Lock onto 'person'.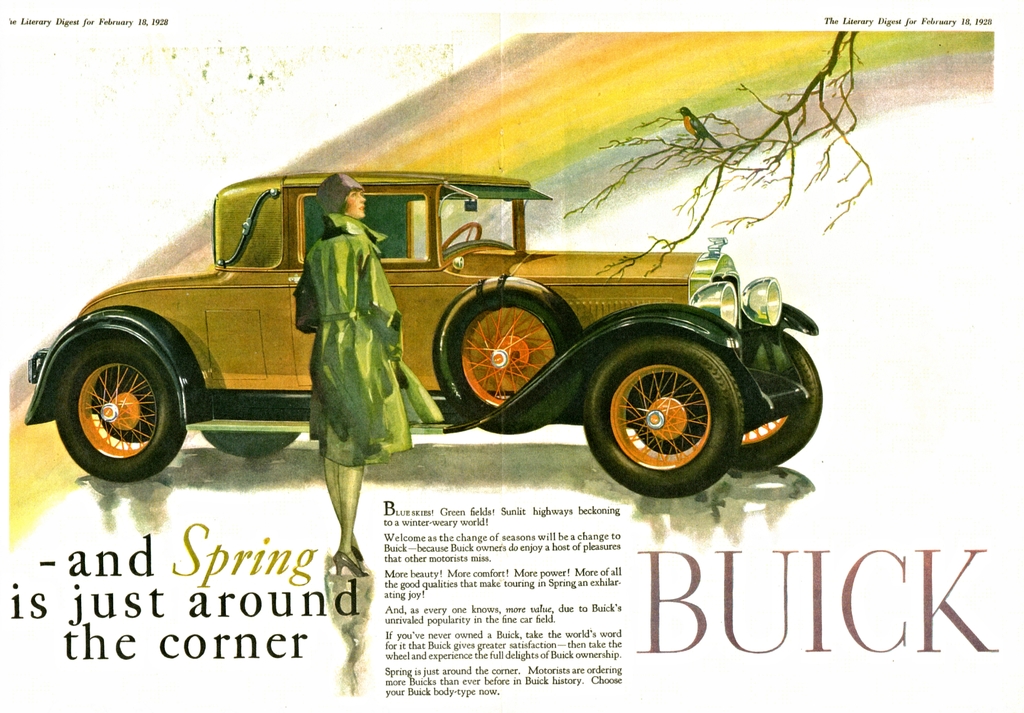
Locked: 295/170/448/578.
